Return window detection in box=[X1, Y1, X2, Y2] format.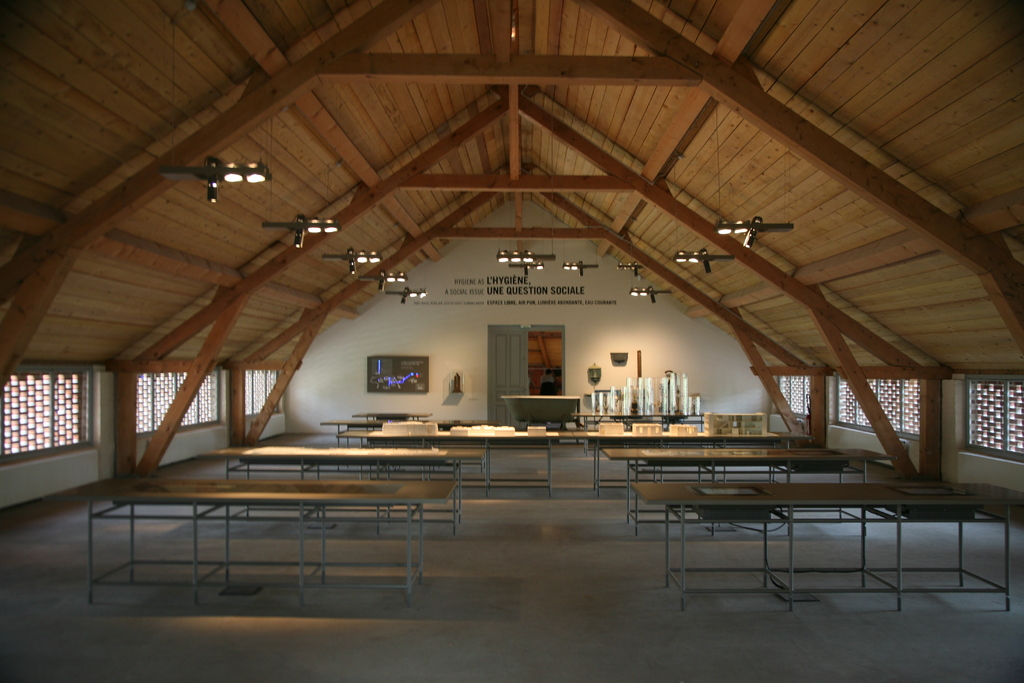
box=[836, 378, 922, 435].
